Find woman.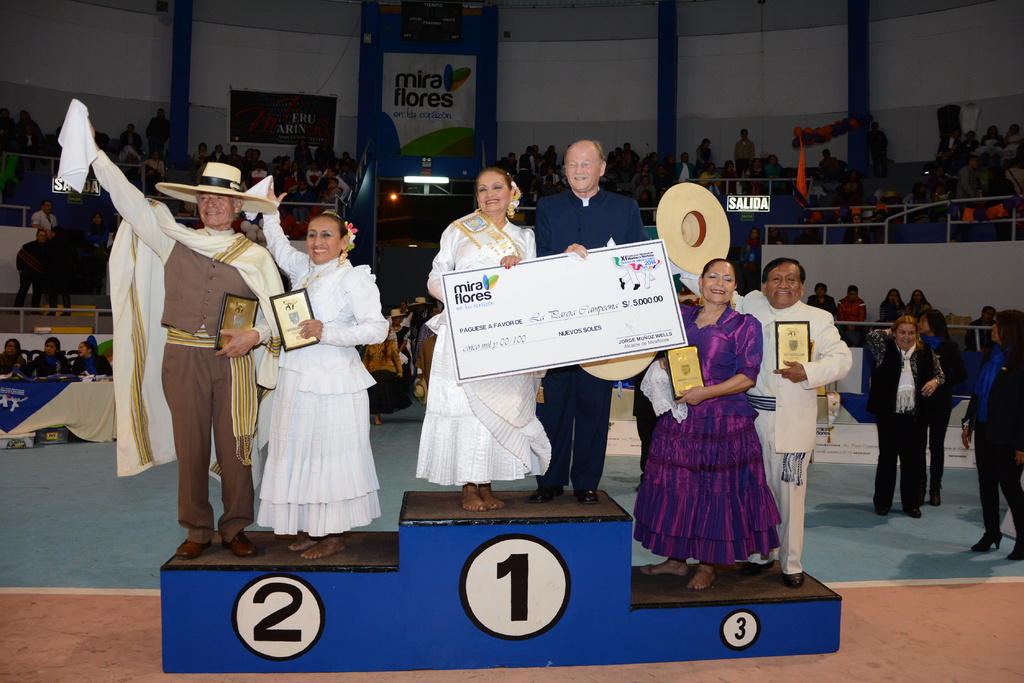
<box>84,211,109,250</box>.
